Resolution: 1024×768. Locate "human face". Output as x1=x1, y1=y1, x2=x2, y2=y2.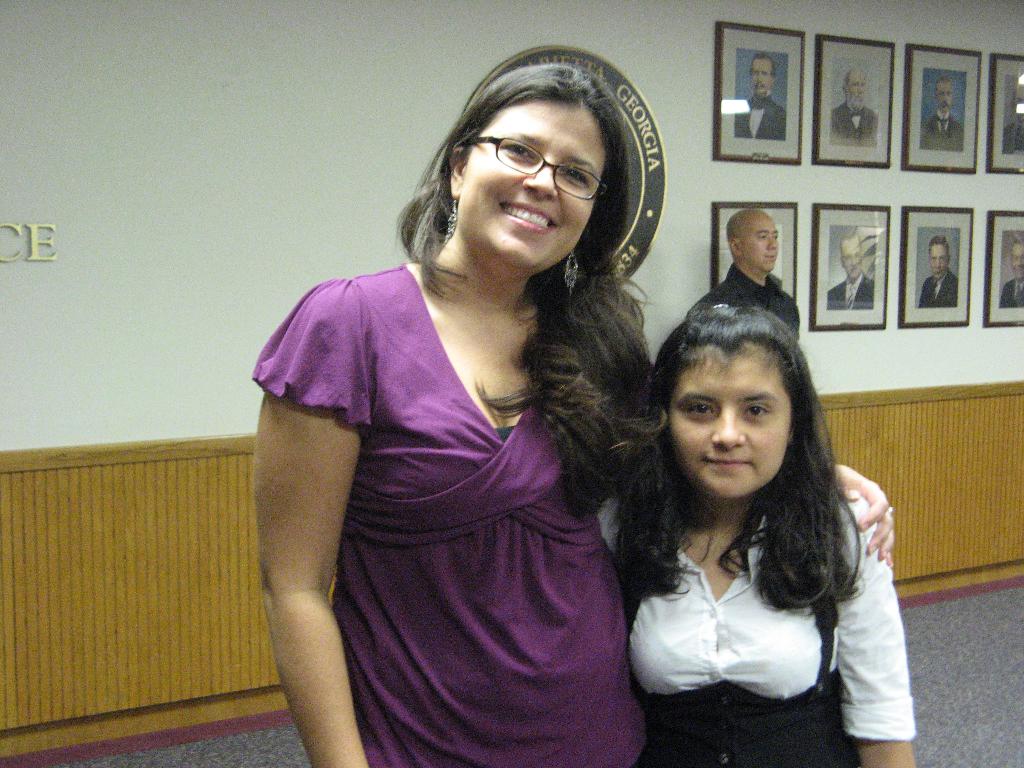
x1=1012, y1=241, x2=1023, y2=279.
